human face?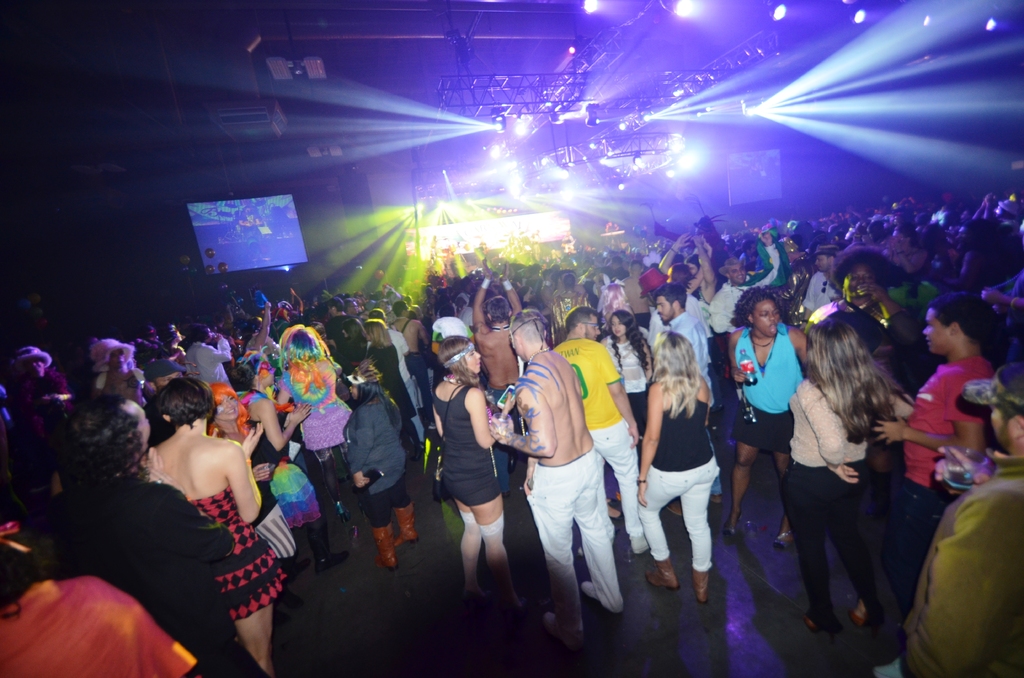
(left=453, top=294, right=466, bottom=309)
